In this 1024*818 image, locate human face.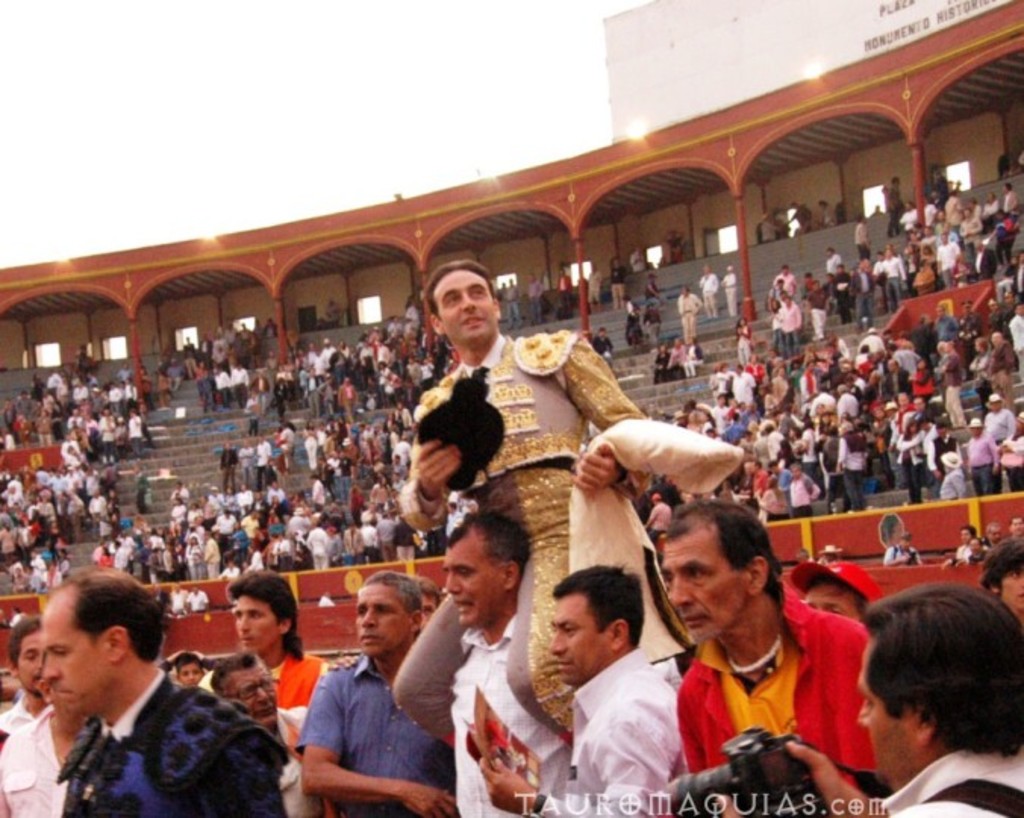
Bounding box: locate(550, 597, 603, 683).
